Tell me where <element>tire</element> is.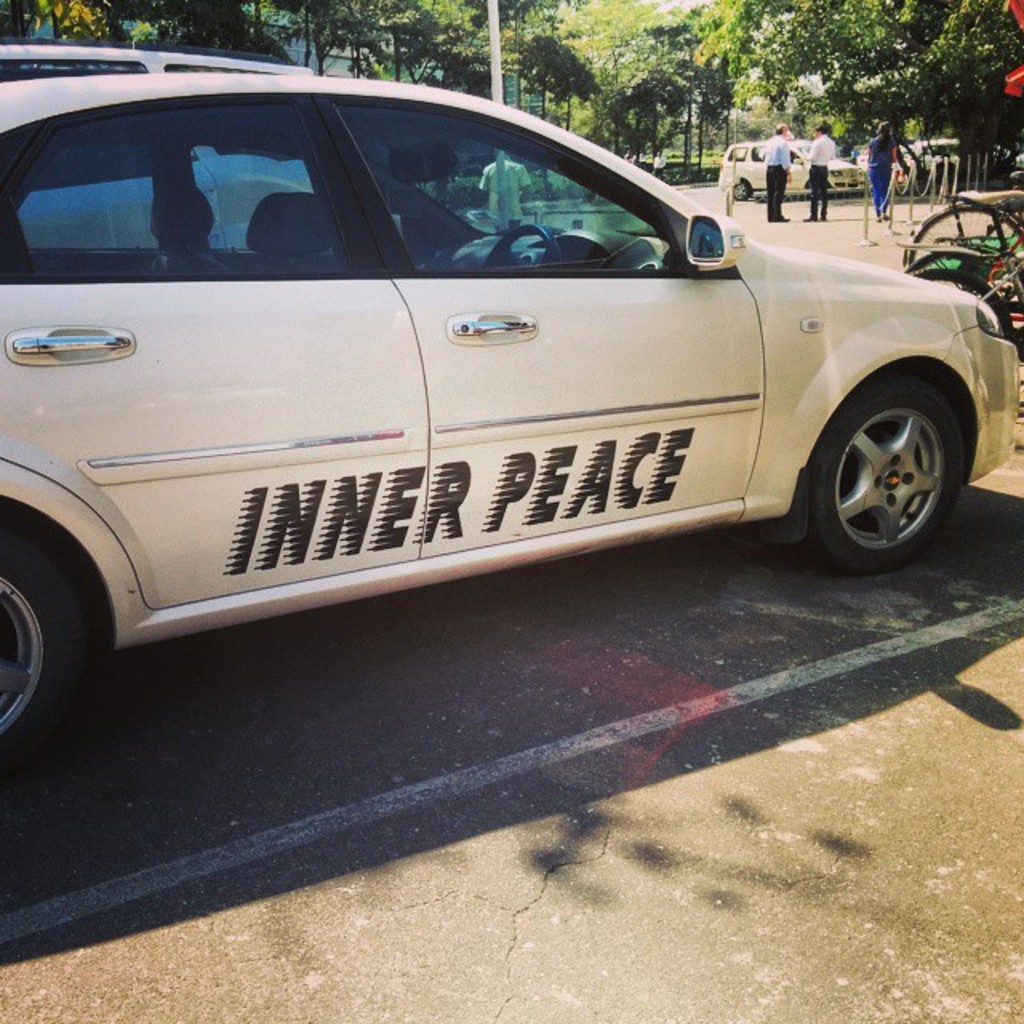
<element>tire</element> is at [x1=802, y1=370, x2=970, y2=571].
